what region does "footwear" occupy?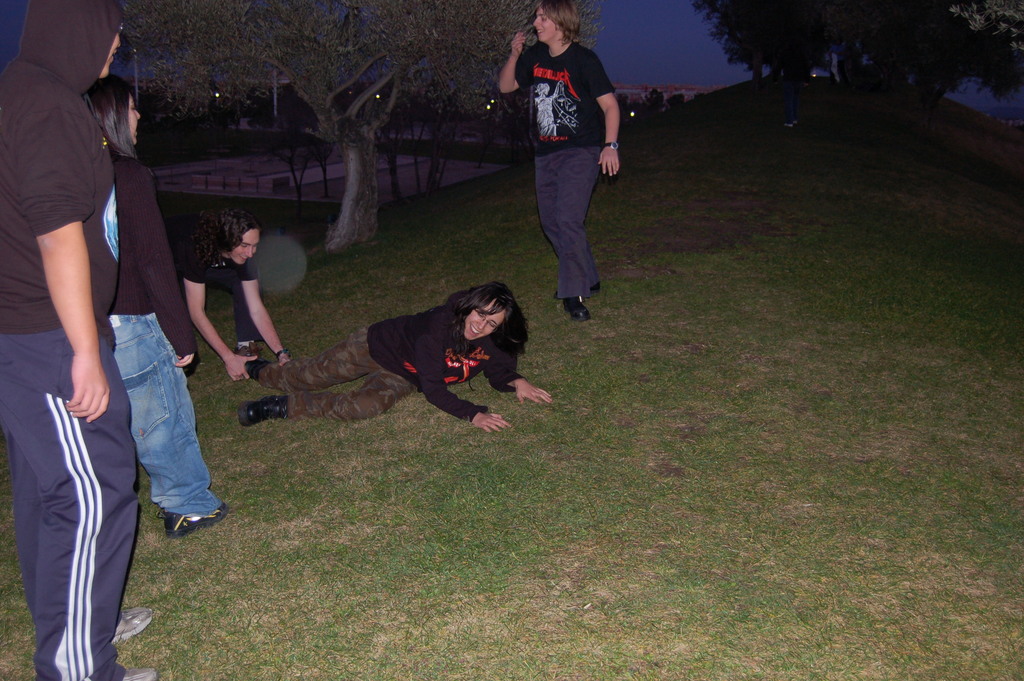
x1=114 y1=657 x2=161 y2=680.
